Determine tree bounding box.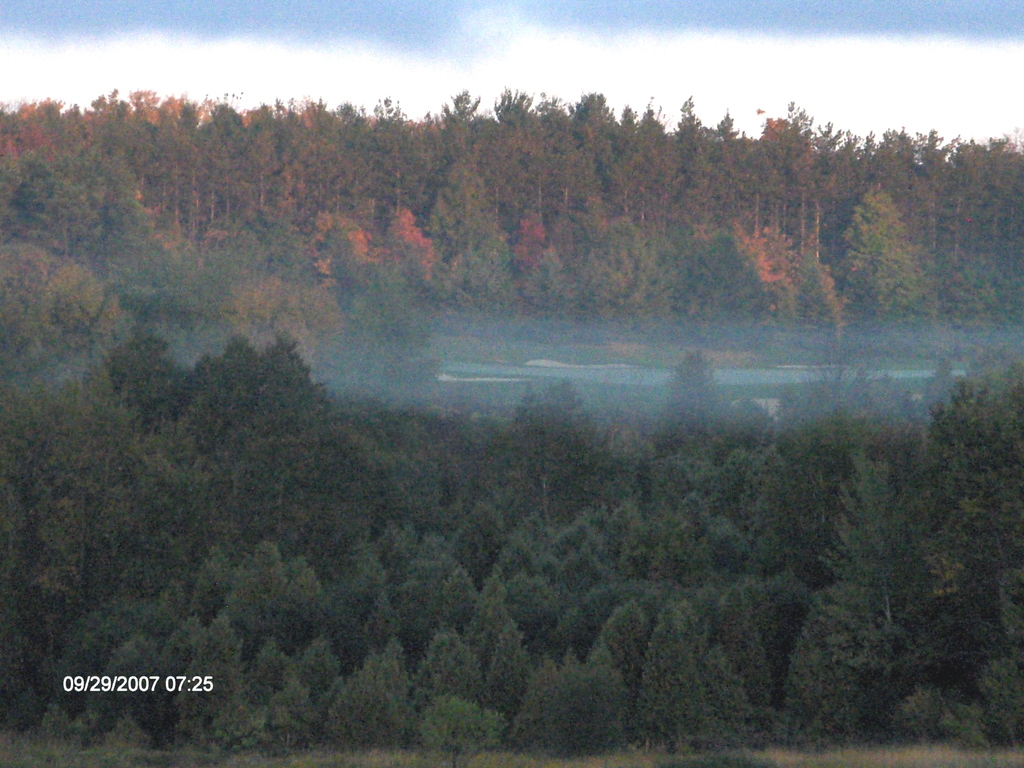
Determined: detection(915, 359, 1023, 631).
